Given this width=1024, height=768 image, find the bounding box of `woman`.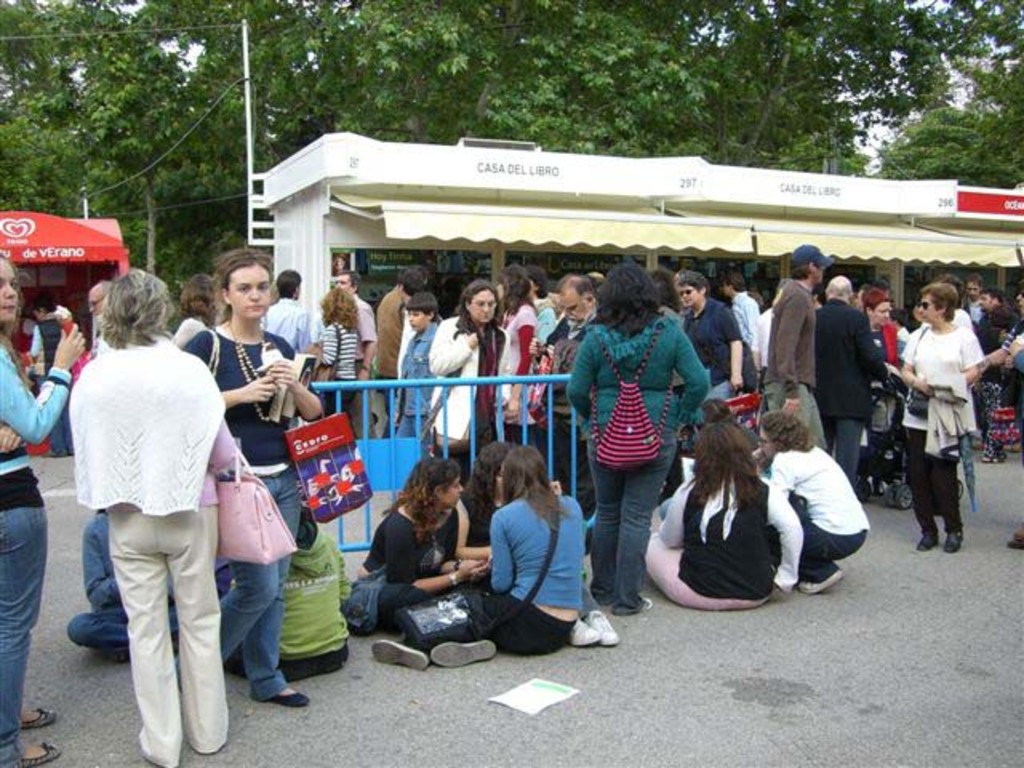
region(371, 443, 597, 659).
